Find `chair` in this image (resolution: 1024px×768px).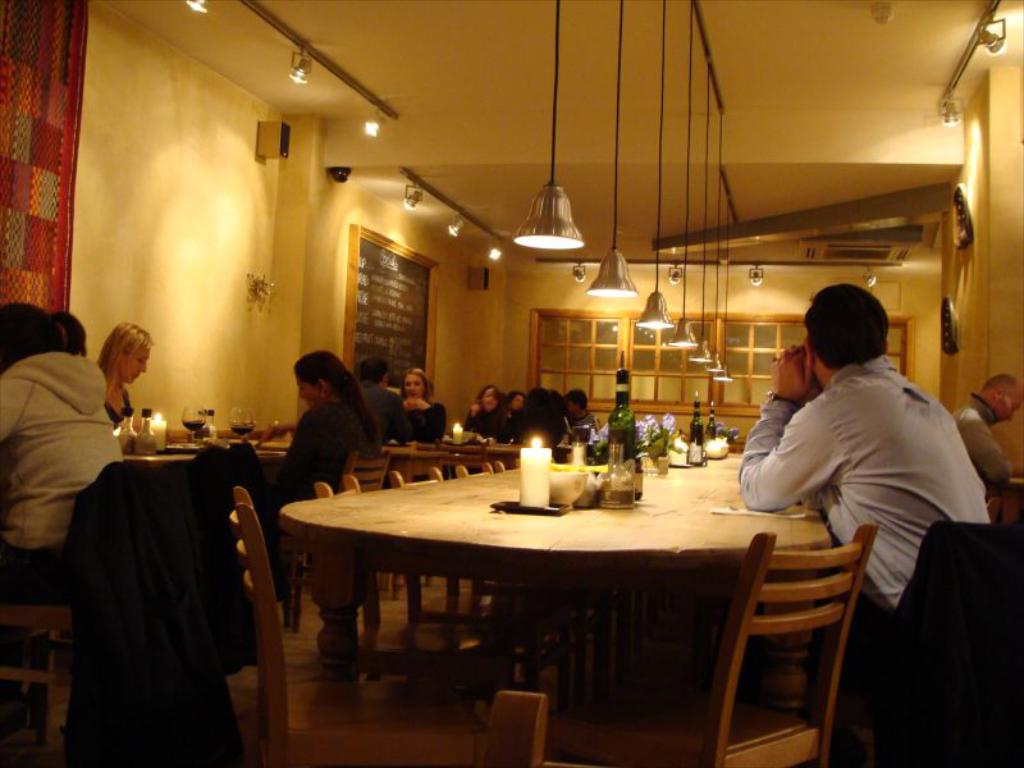
{"x1": 0, "y1": 448, "x2": 227, "y2": 767}.
